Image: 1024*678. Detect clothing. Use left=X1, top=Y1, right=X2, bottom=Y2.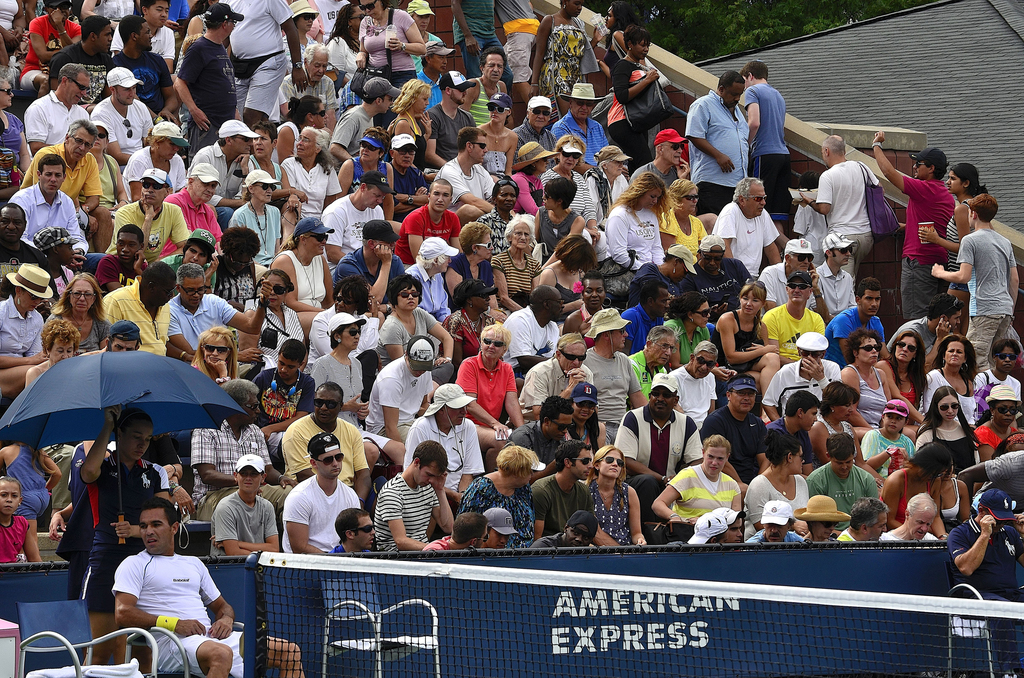
left=461, top=480, right=534, bottom=542.
